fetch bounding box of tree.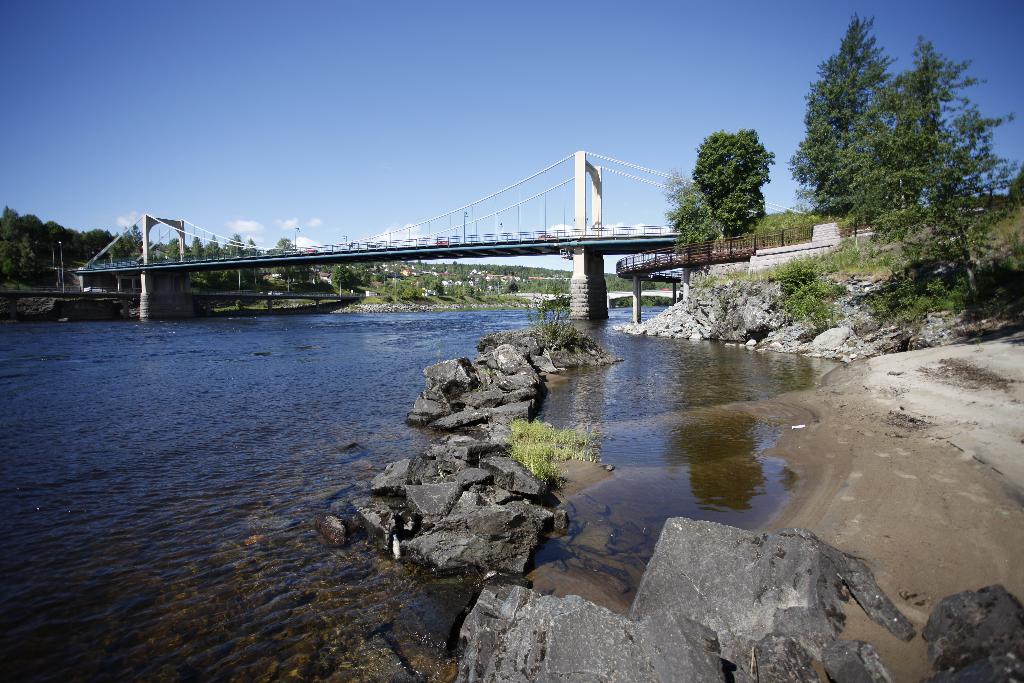
Bbox: <bbox>189, 233, 204, 261</bbox>.
